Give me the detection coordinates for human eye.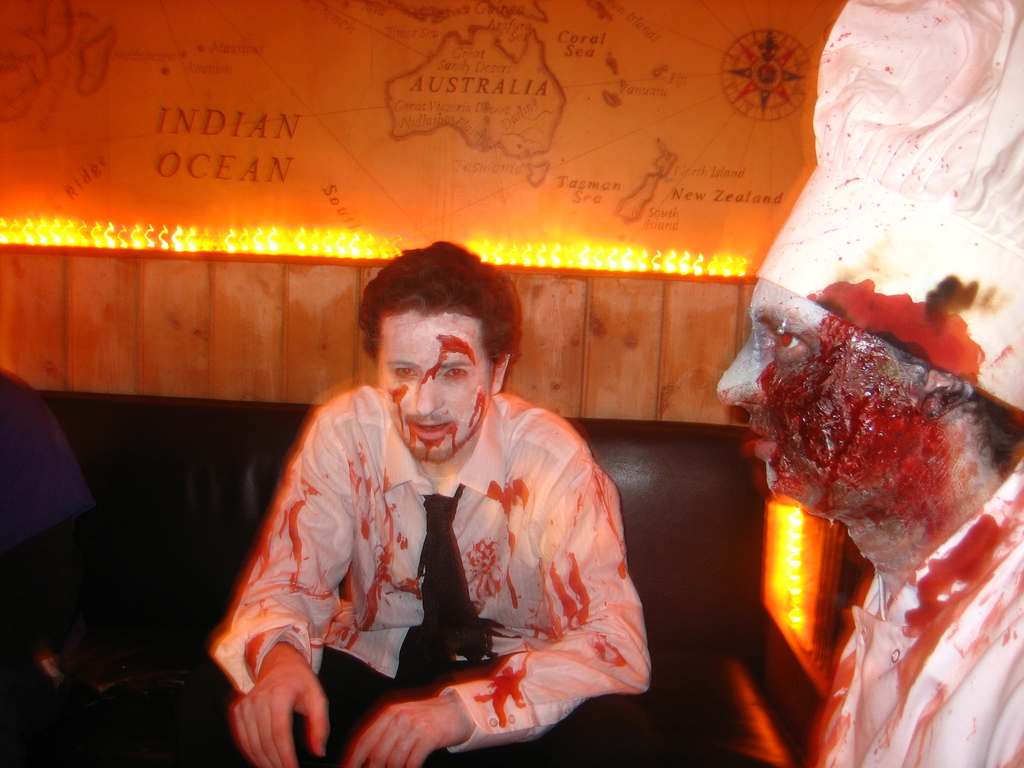
bbox(764, 323, 816, 367).
